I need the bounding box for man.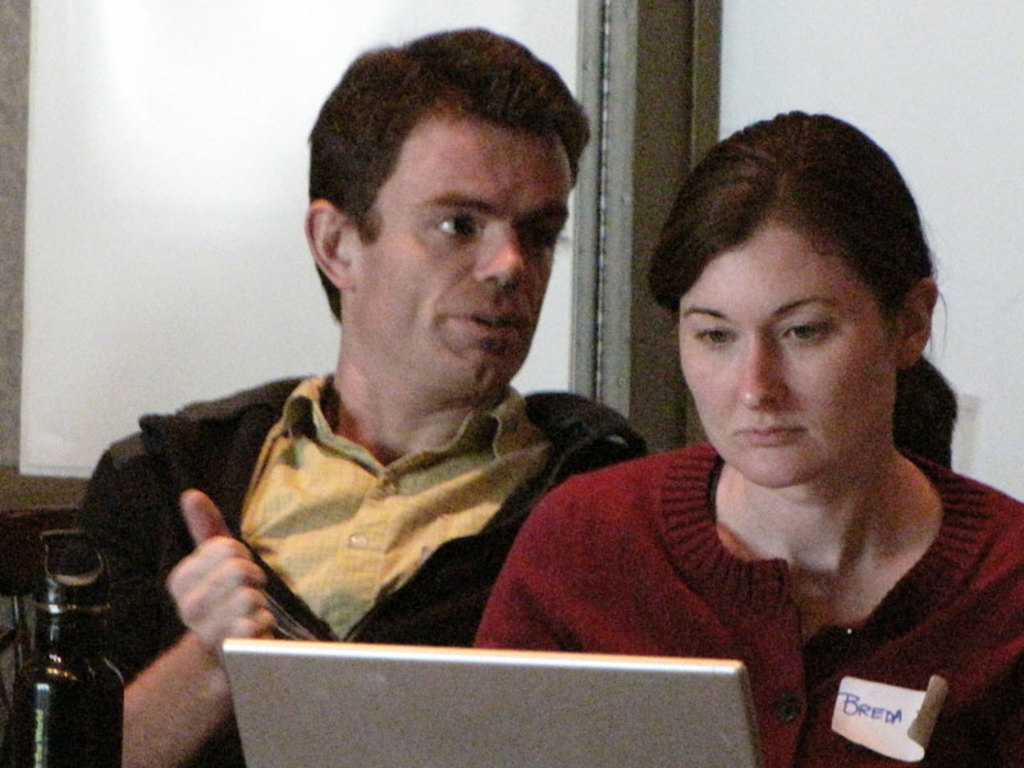
Here it is: 111 54 681 694.
